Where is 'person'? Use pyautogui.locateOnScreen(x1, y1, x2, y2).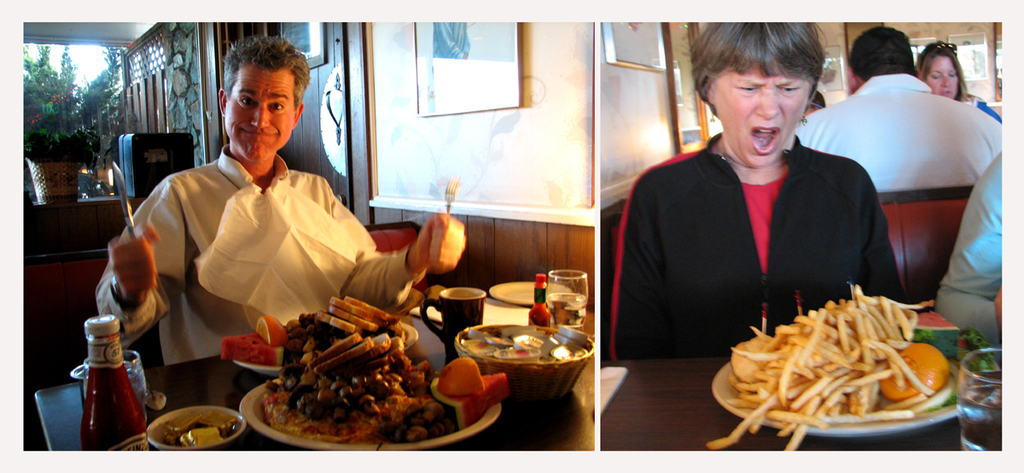
pyautogui.locateOnScreen(916, 40, 1002, 121).
